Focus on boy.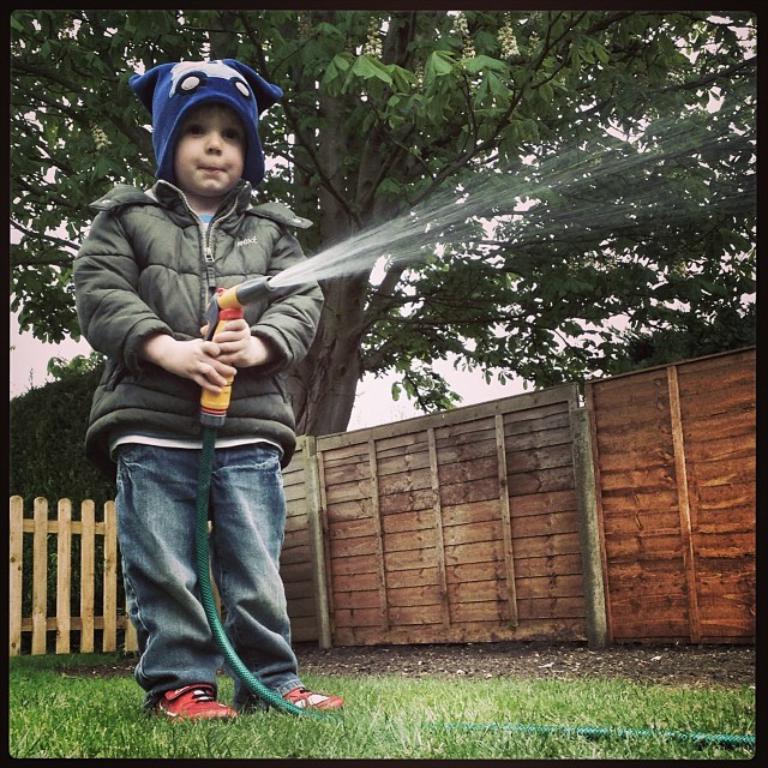
Focused at (72,47,346,721).
